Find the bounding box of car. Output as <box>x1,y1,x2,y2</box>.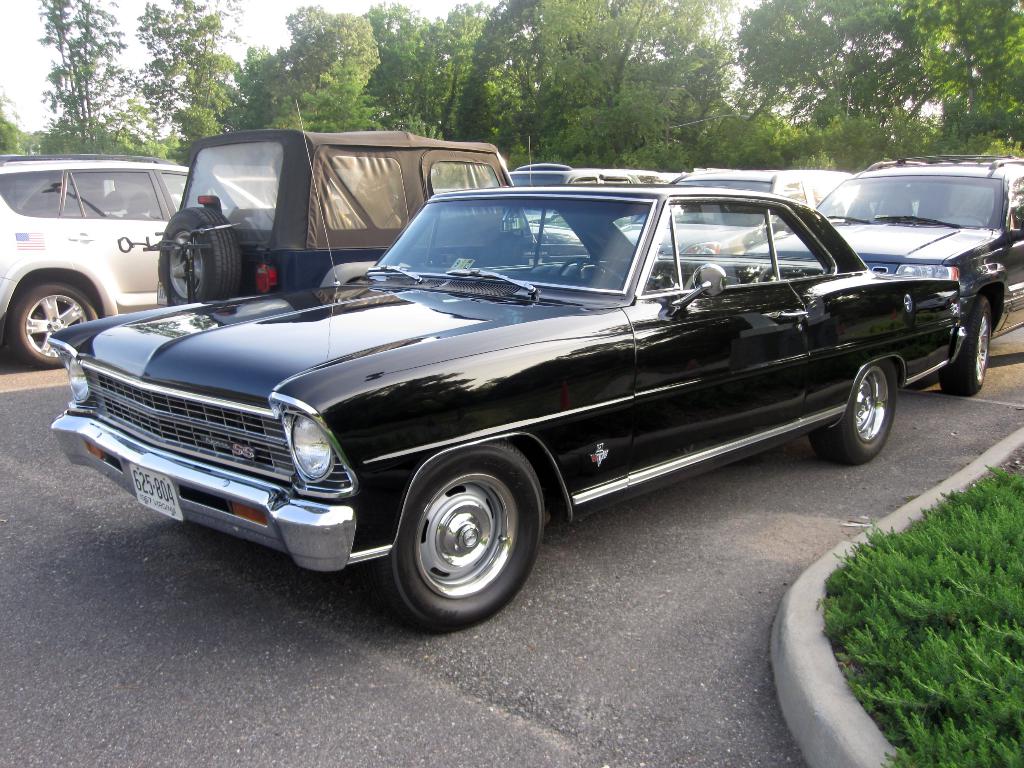
<box>746,149,1023,393</box>.
